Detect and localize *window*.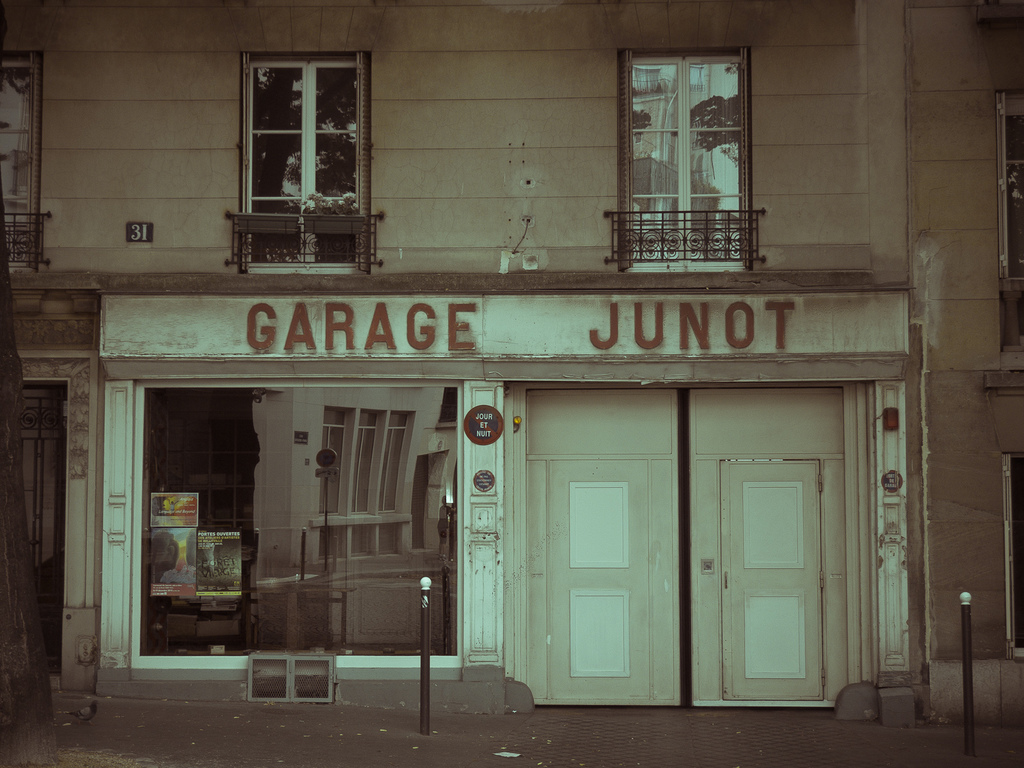
Localized at x1=0, y1=47, x2=44, y2=270.
